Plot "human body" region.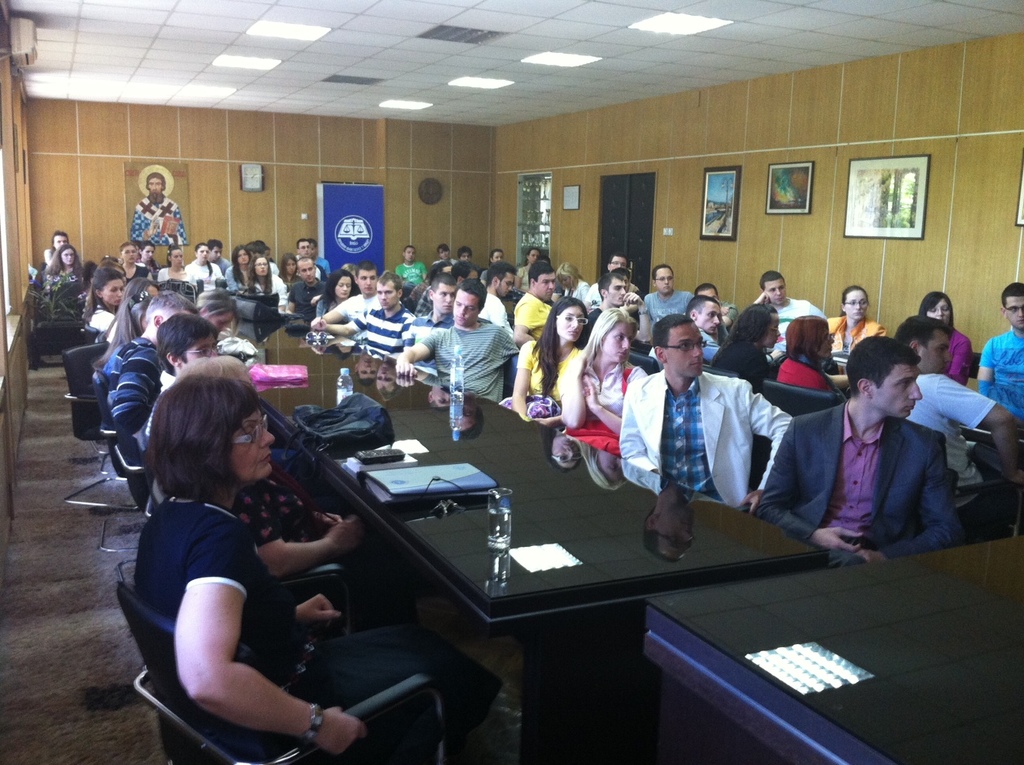
Plotted at bbox=(617, 311, 793, 496).
